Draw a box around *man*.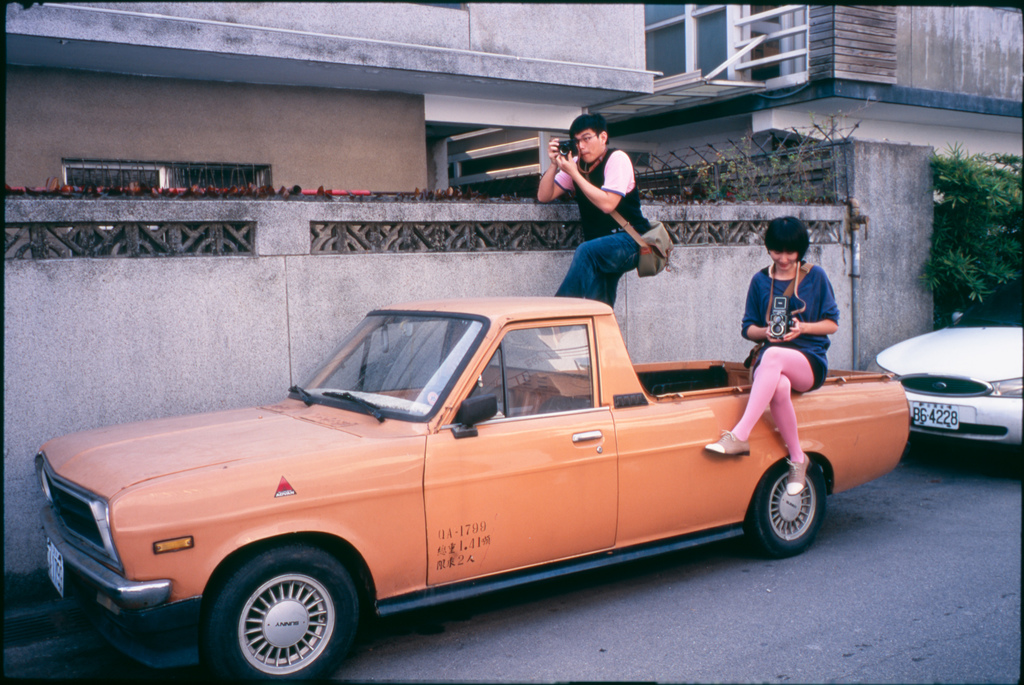
(x1=543, y1=118, x2=671, y2=304).
